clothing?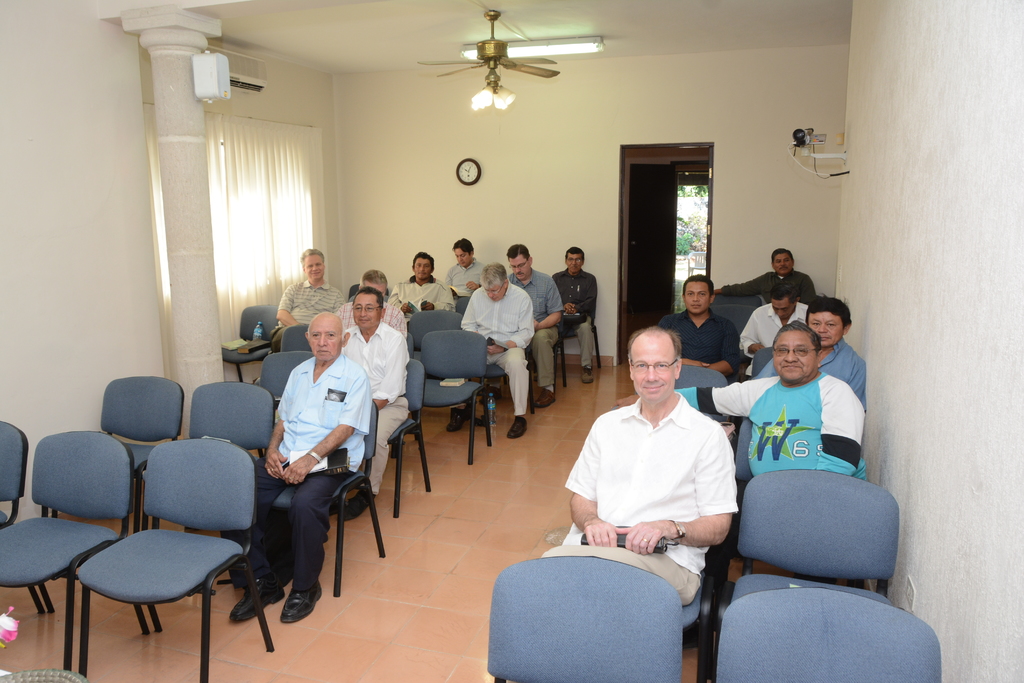
x1=671 y1=367 x2=870 y2=487
